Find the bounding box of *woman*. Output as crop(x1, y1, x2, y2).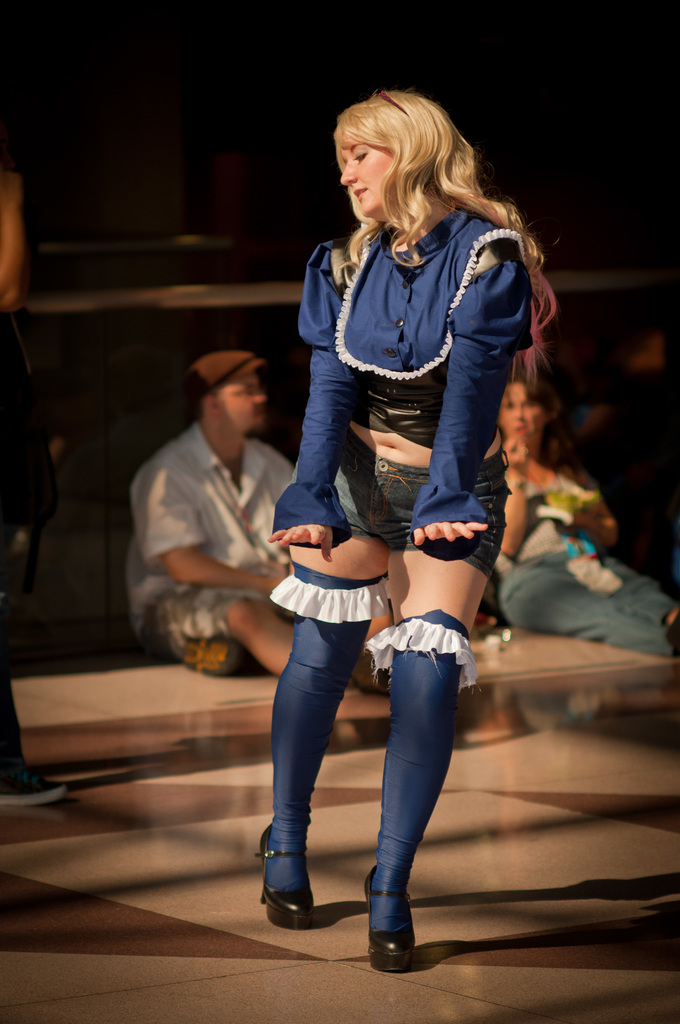
crop(488, 365, 679, 664).
